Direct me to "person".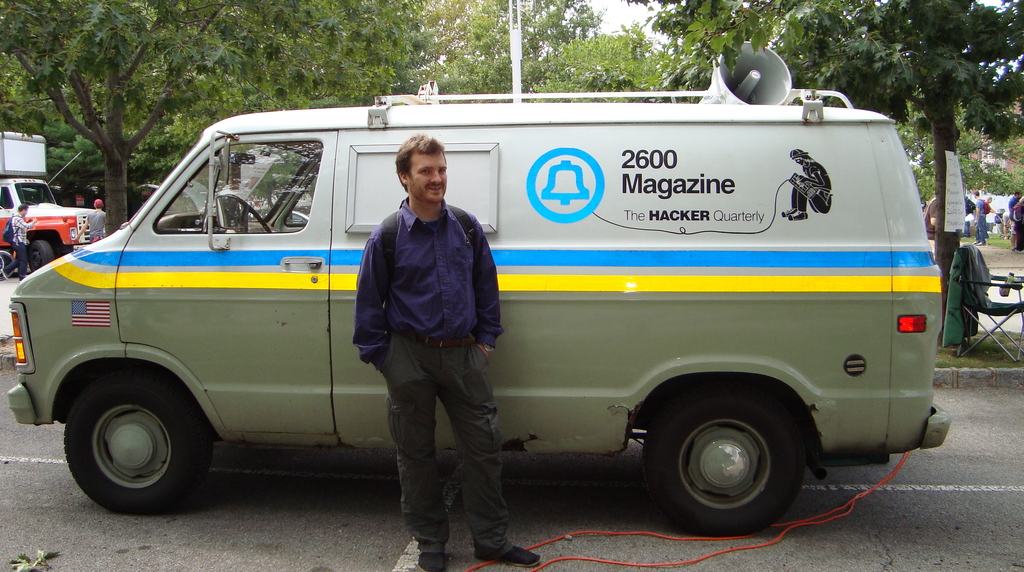
Direction: Rect(86, 197, 107, 236).
